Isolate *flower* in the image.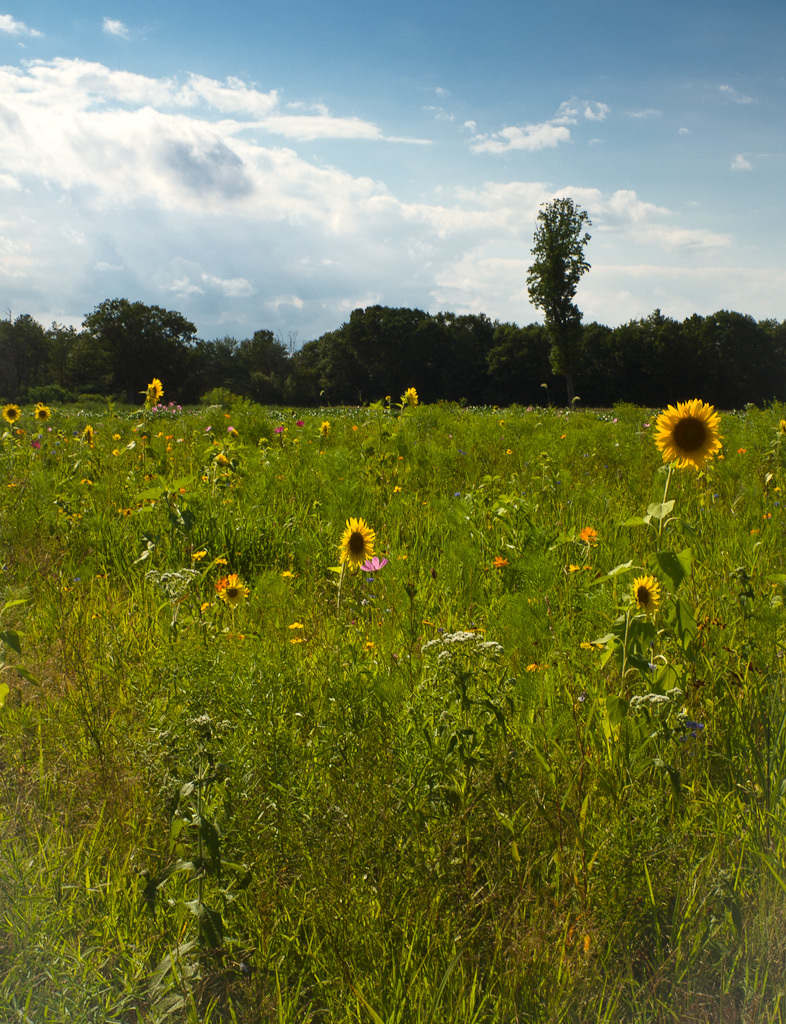
Isolated region: 254,436,272,453.
